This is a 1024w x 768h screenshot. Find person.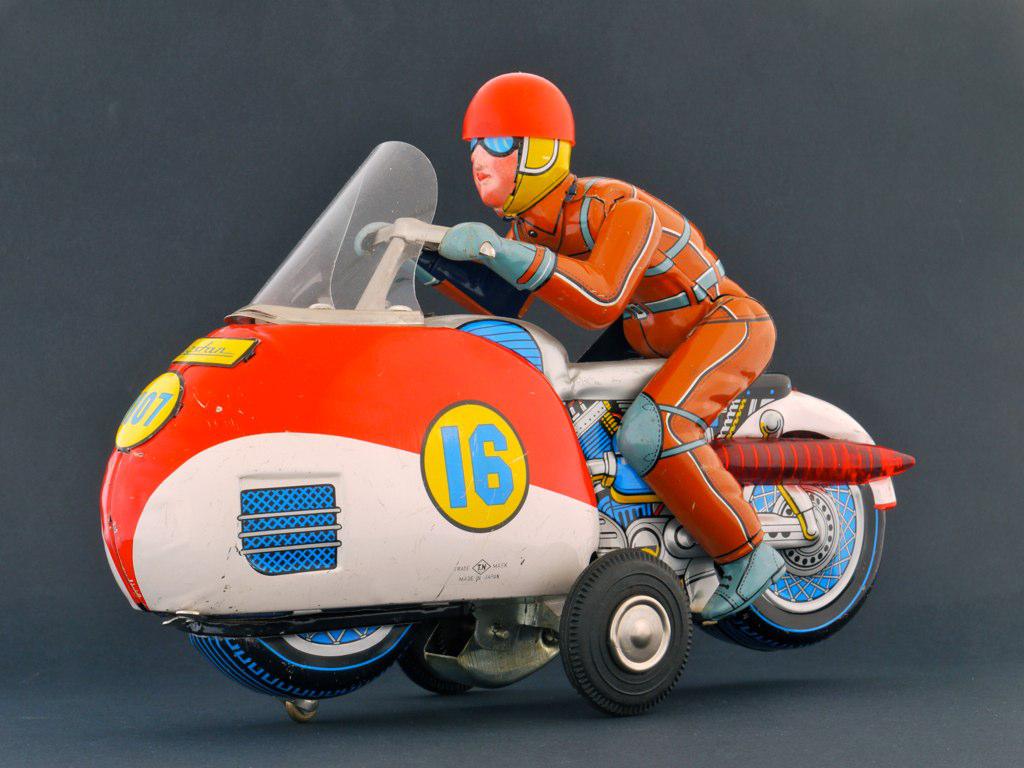
Bounding box: {"x1": 359, "y1": 66, "x2": 779, "y2": 620}.
